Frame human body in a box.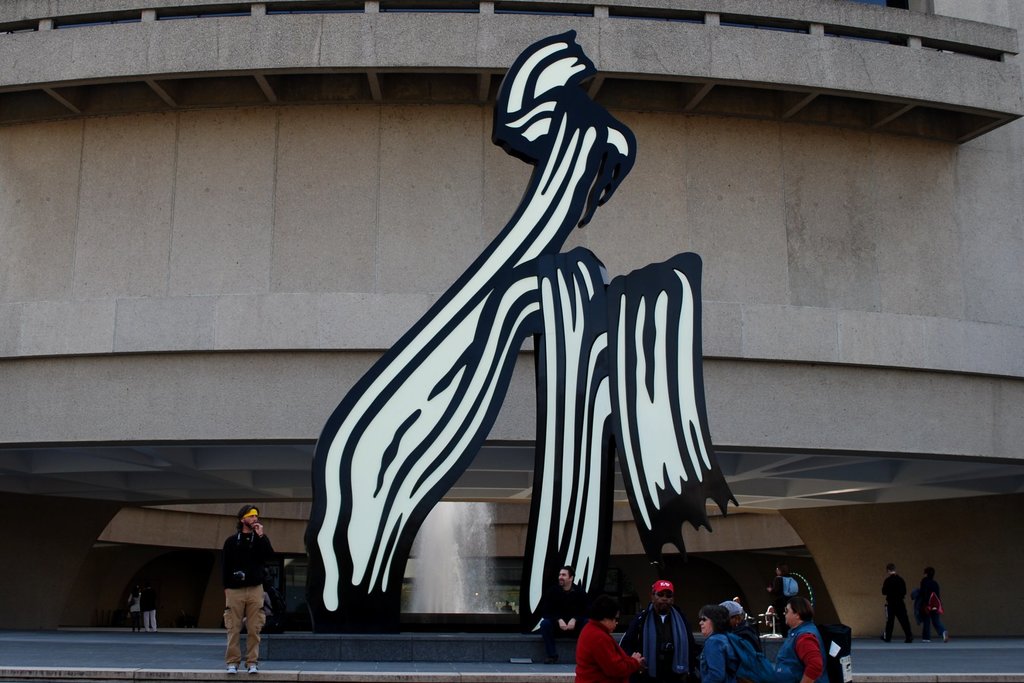
left=537, top=582, right=589, bottom=664.
